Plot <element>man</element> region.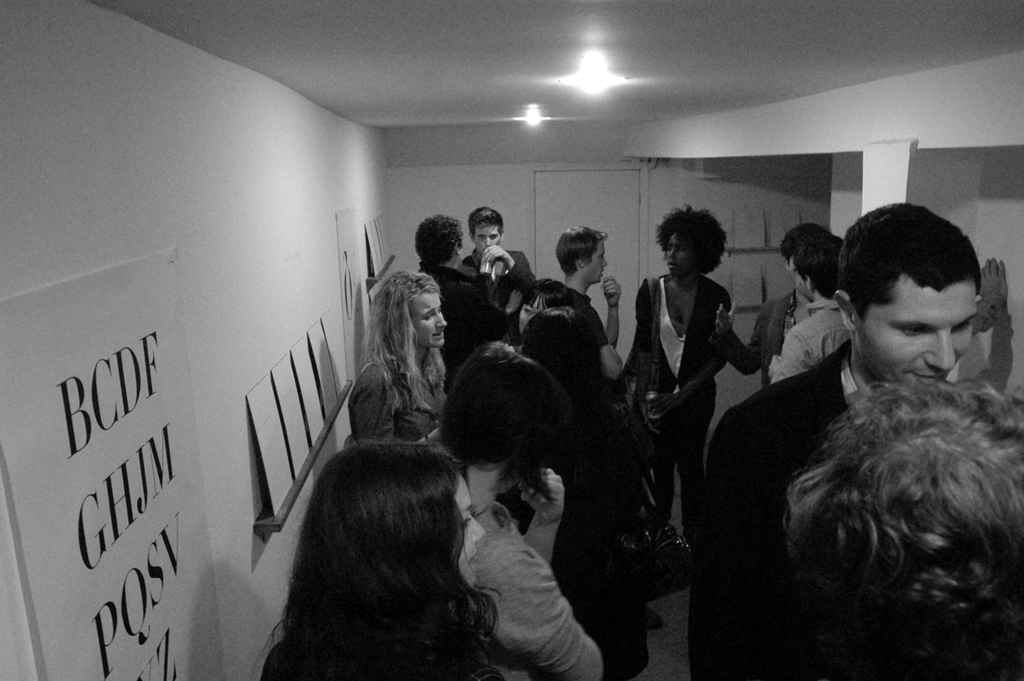
Plotted at select_region(413, 209, 527, 393).
